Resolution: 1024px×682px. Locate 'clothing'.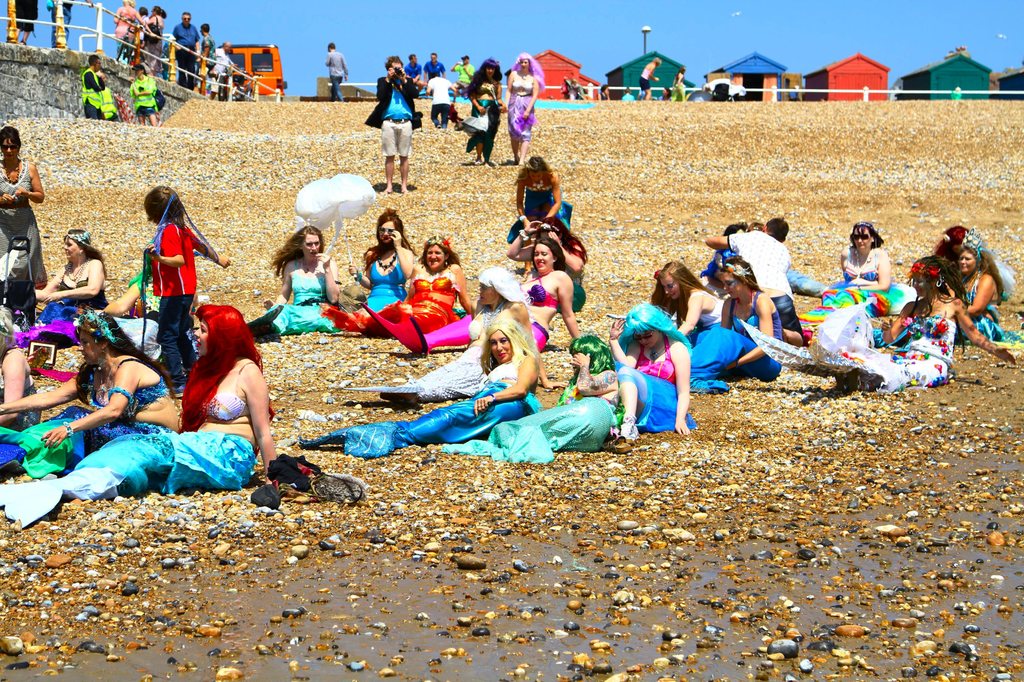
(x1=400, y1=64, x2=419, y2=79).
